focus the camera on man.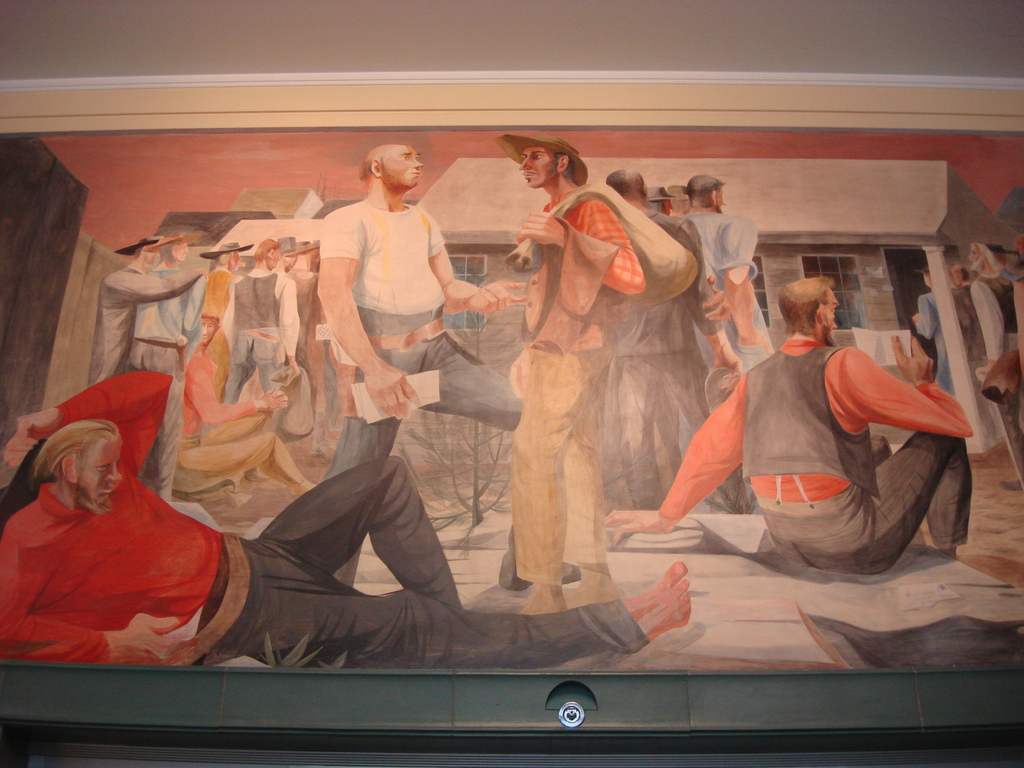
Focus region: left=0, top=367, right=694, bottom=666.
